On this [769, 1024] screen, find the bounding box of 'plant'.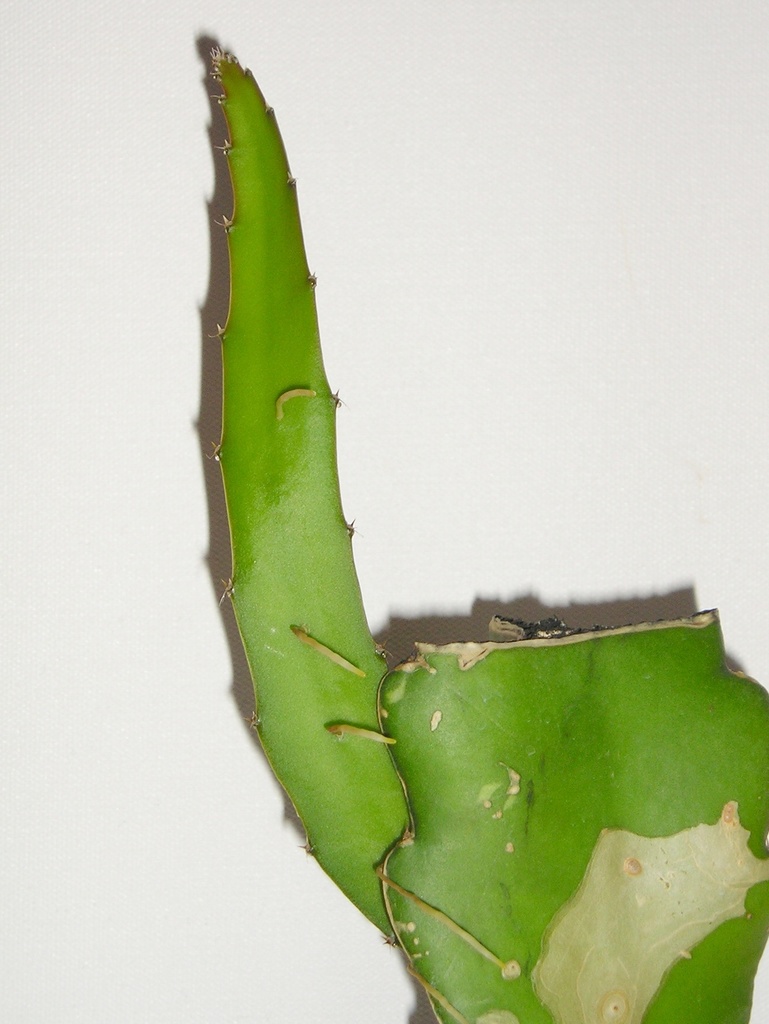
Bounding box: crop(206, 39, 768, 1023).
